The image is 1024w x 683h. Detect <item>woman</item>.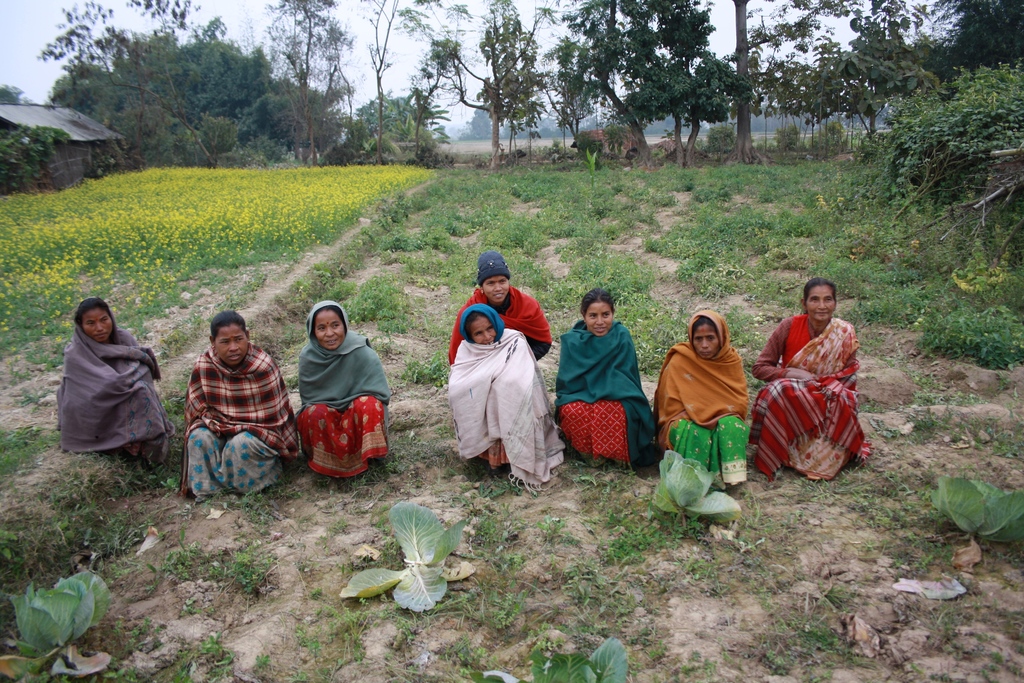
Detection: [290,293,392,504].
